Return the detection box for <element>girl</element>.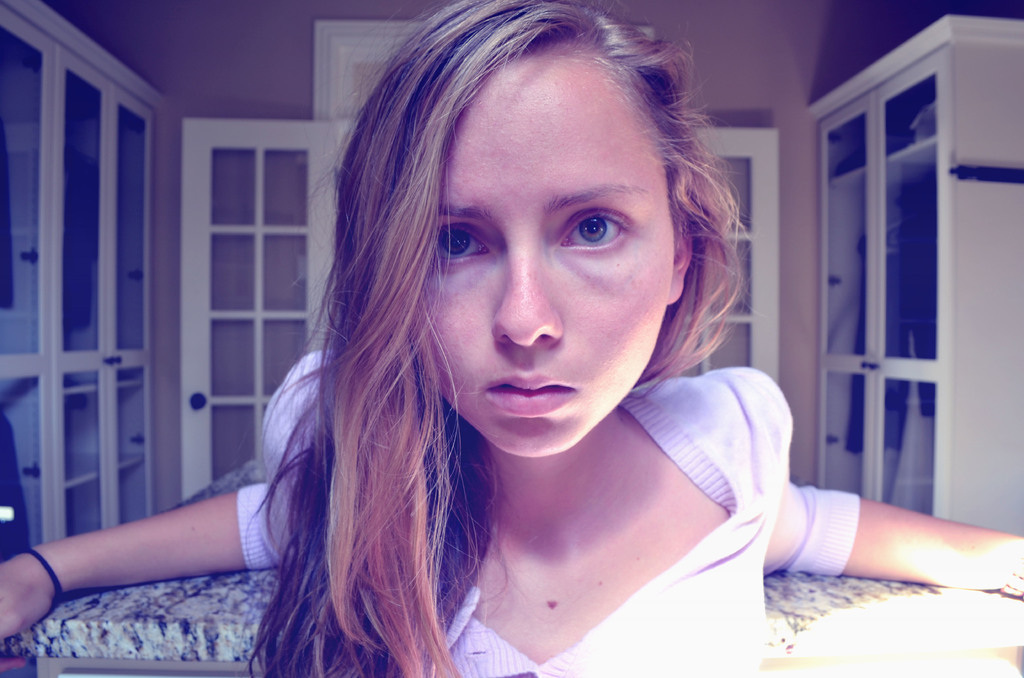
[0,0,1023,677].
